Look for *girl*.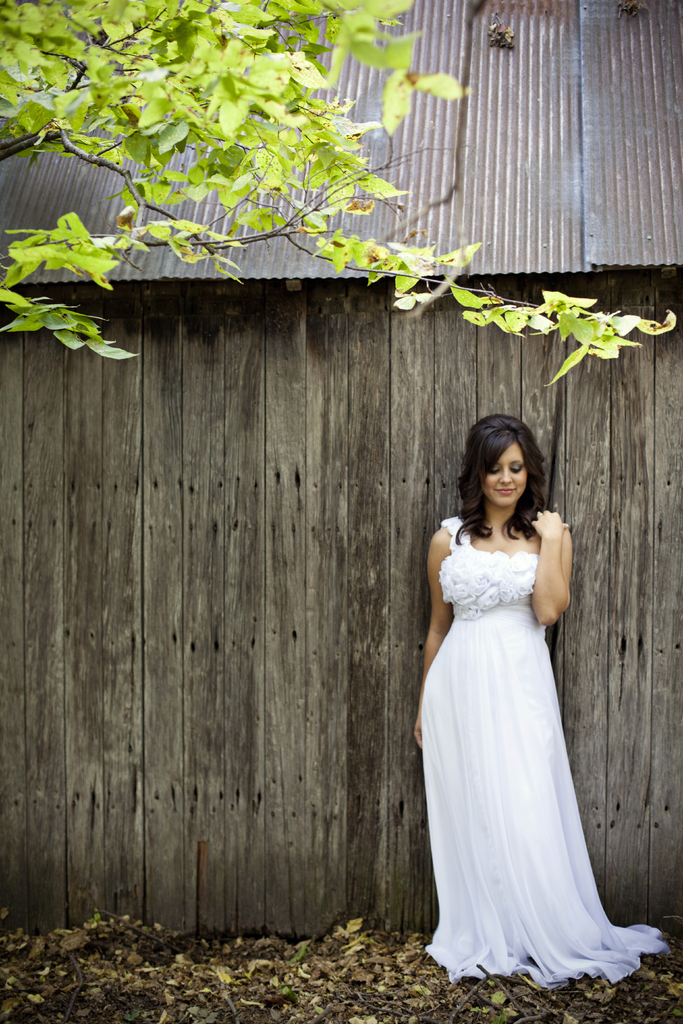
Found: (407, 412, 672, 989).
